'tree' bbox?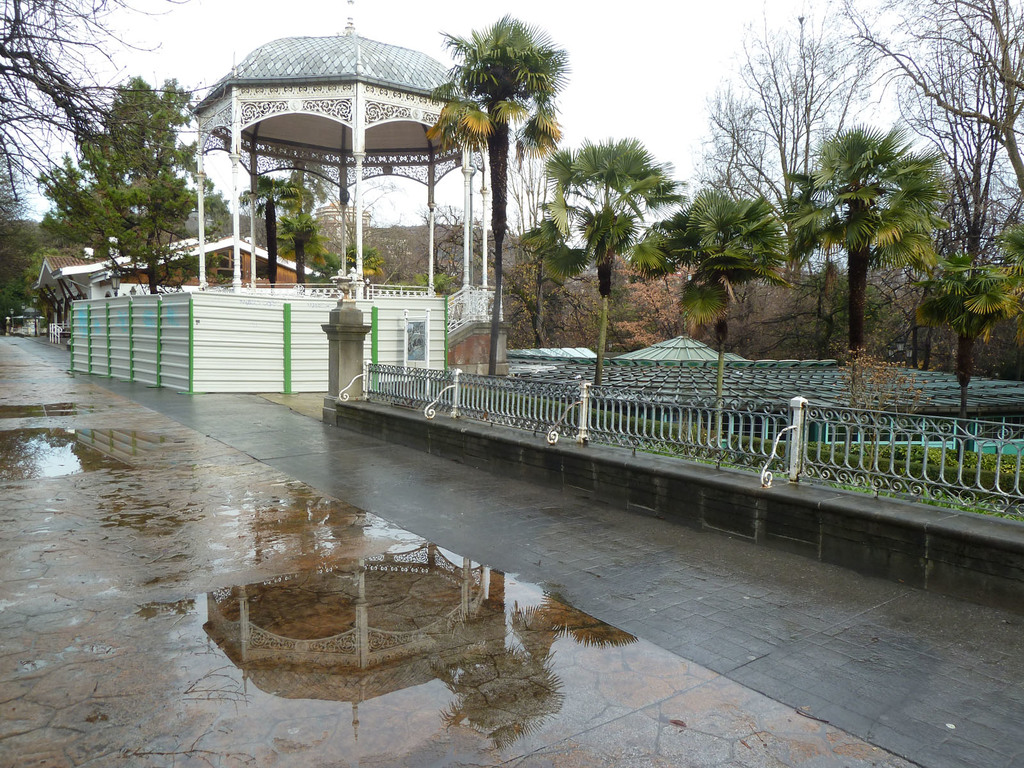
[x1=31, y1=77, x2=204, y2=294]
